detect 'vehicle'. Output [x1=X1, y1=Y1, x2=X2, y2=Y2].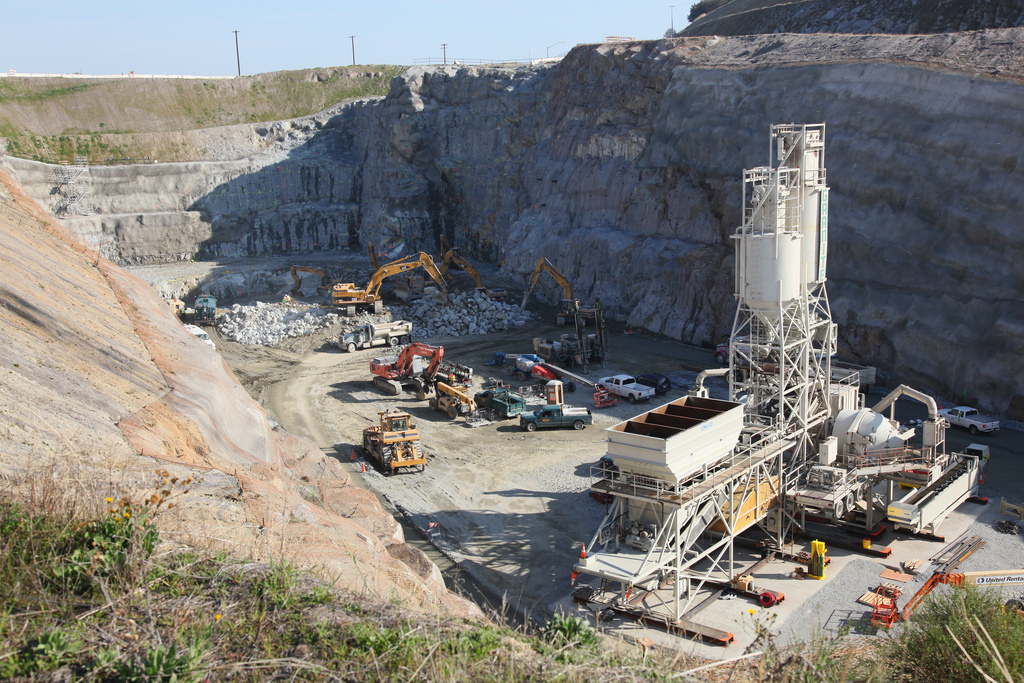
[x1=598, y1=374, x2=657, y2=405].
